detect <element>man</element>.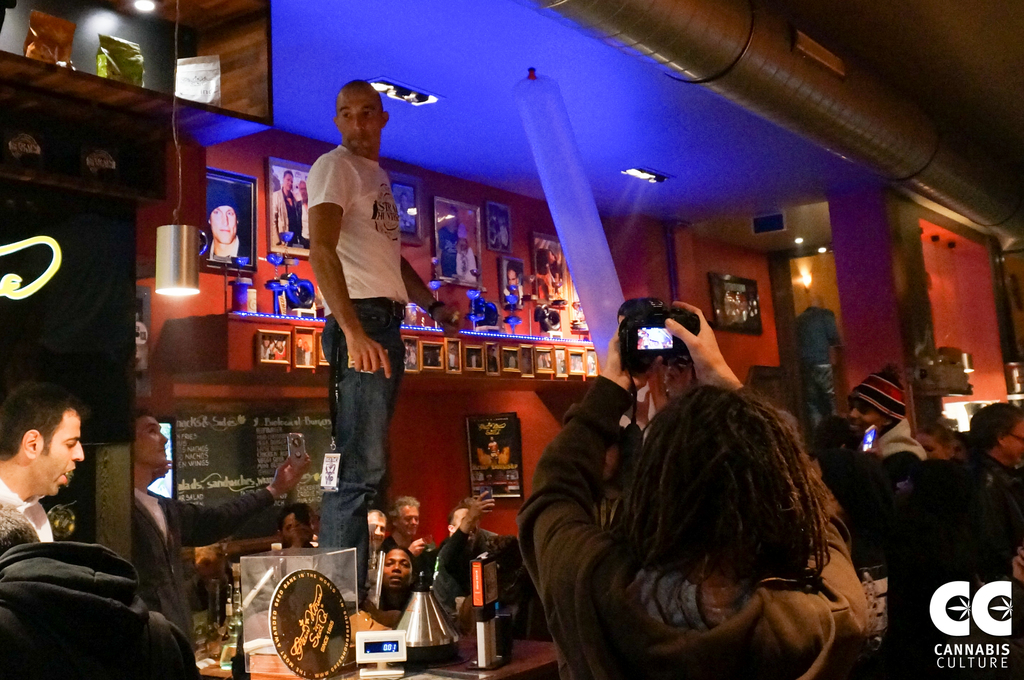
Detected at bbox=[381, 547, 420, 608].
